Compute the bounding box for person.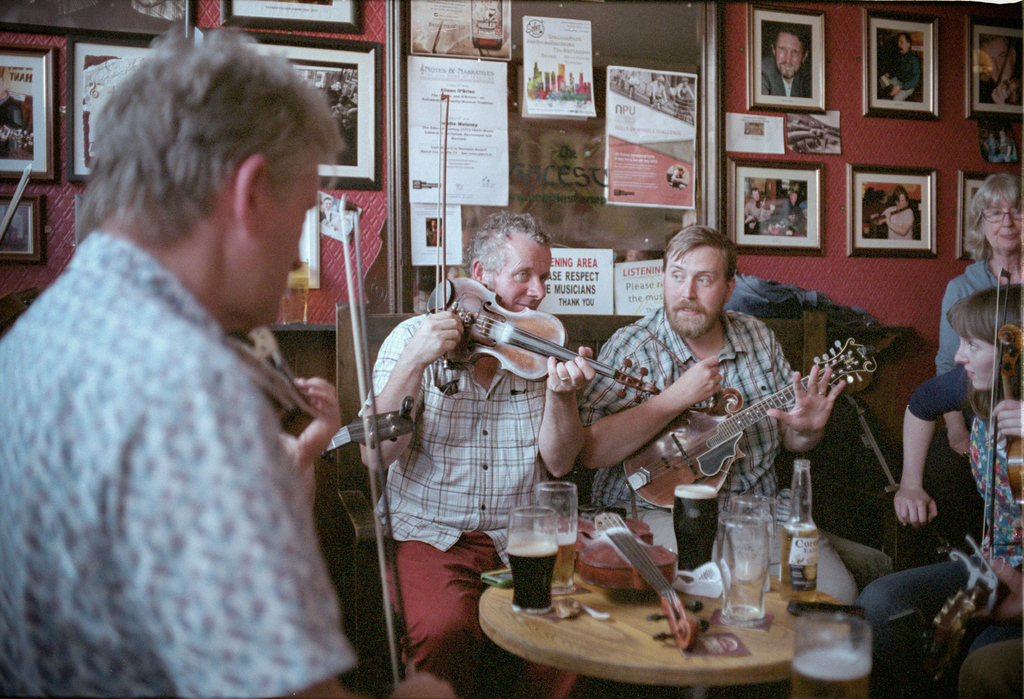
box=[998, 129, 1015, 162].
